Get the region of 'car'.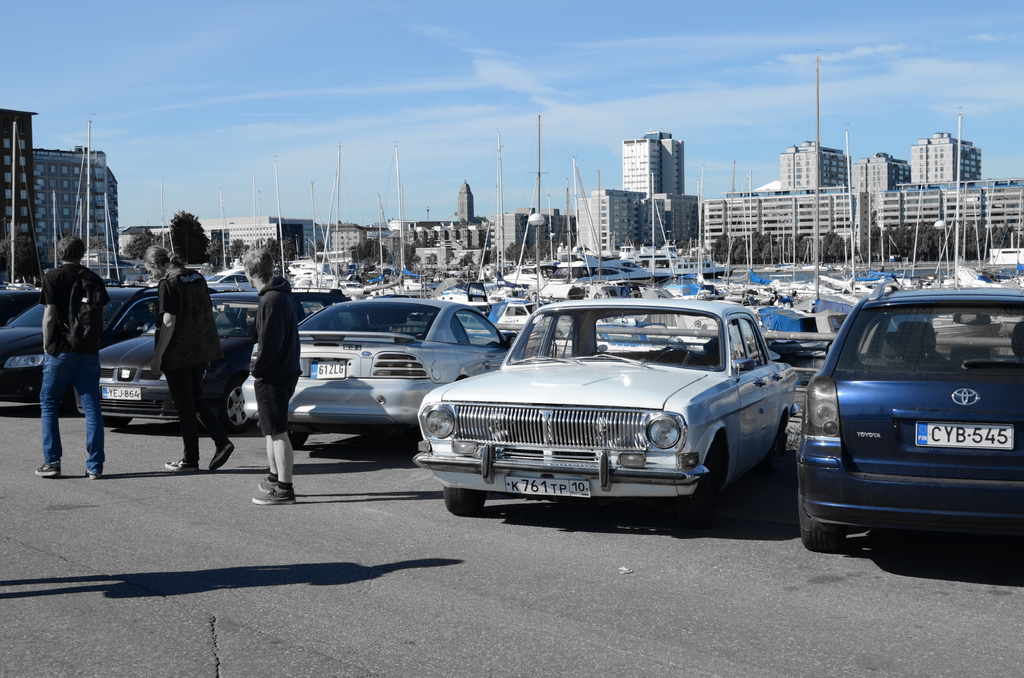
(x1=77, y1=298, x2=325, y2=424).
